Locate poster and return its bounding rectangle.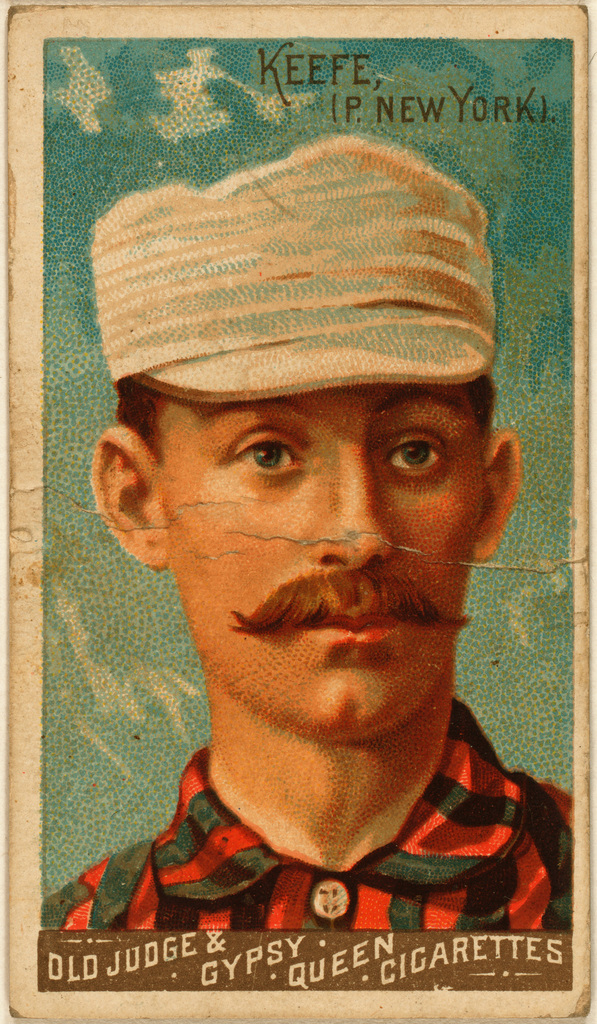
(5, 240, 596, 997).
